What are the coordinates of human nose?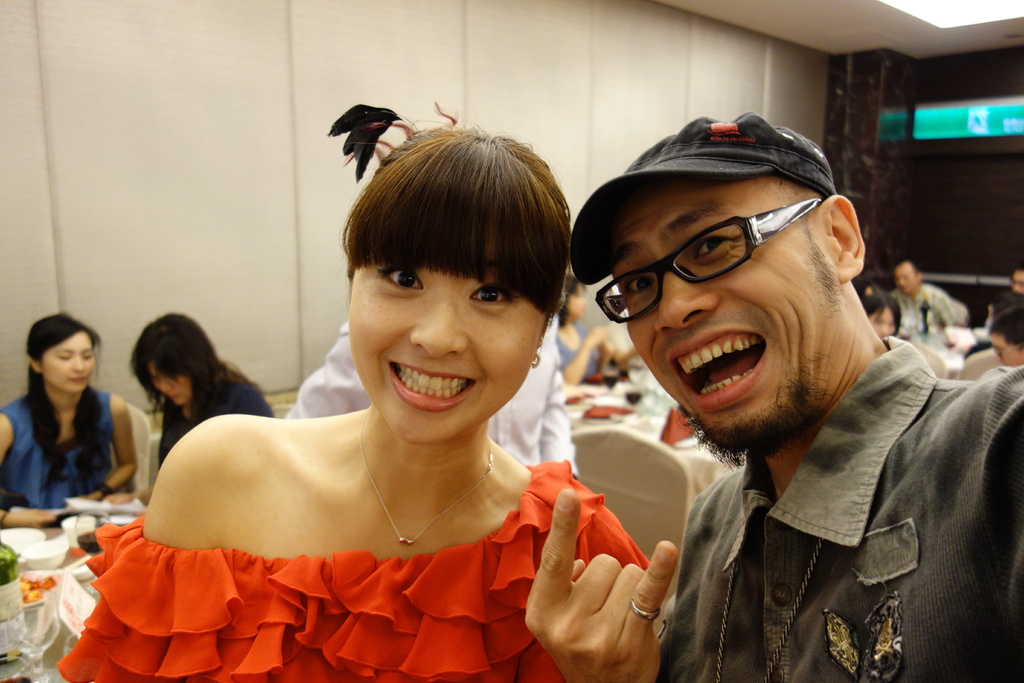
Rect(649, 272, 715, 328).
